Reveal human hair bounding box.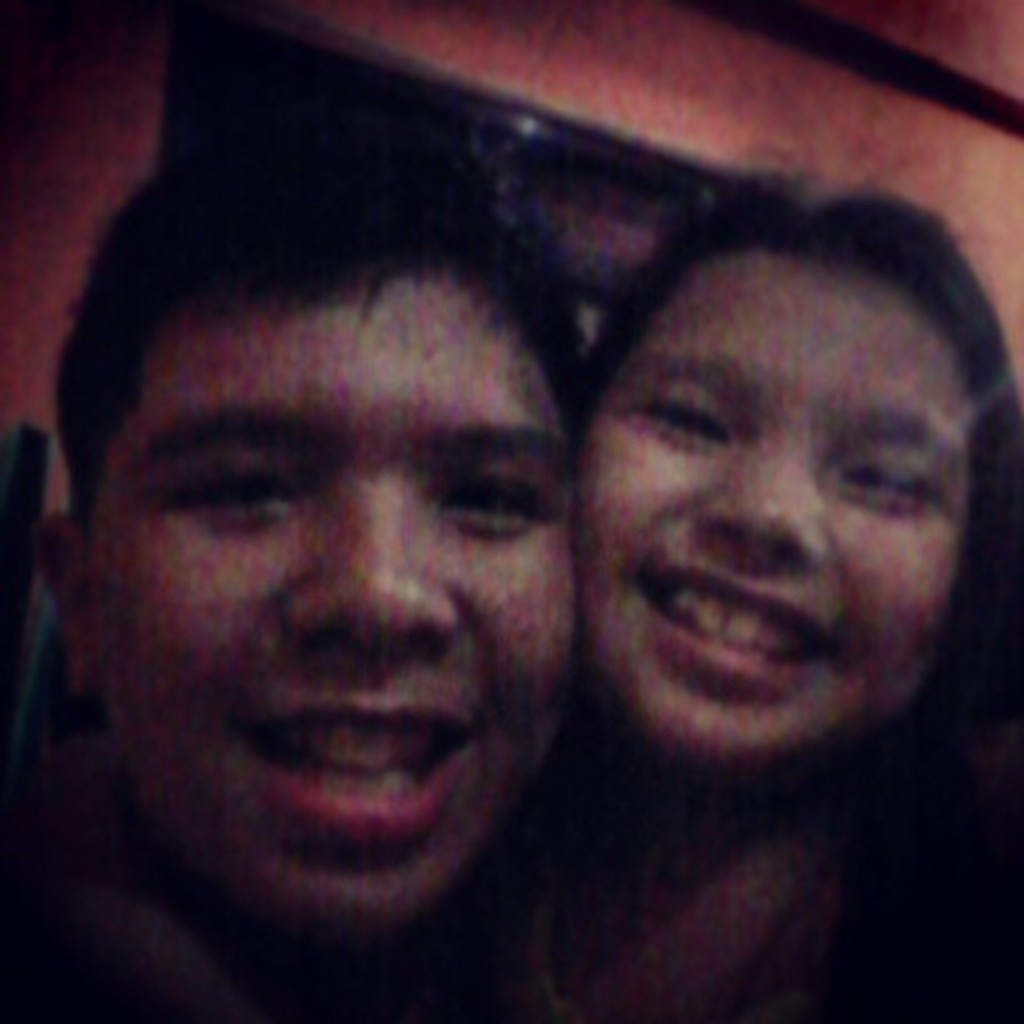
Revealed: l=570, t=215, r=990, b=565.
